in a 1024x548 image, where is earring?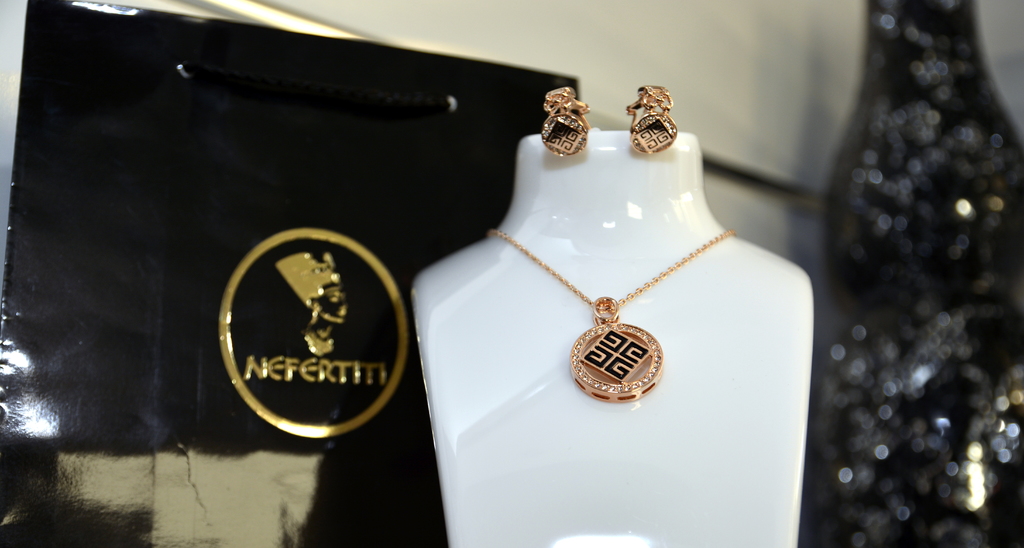
[538, 80, 591, 157].
